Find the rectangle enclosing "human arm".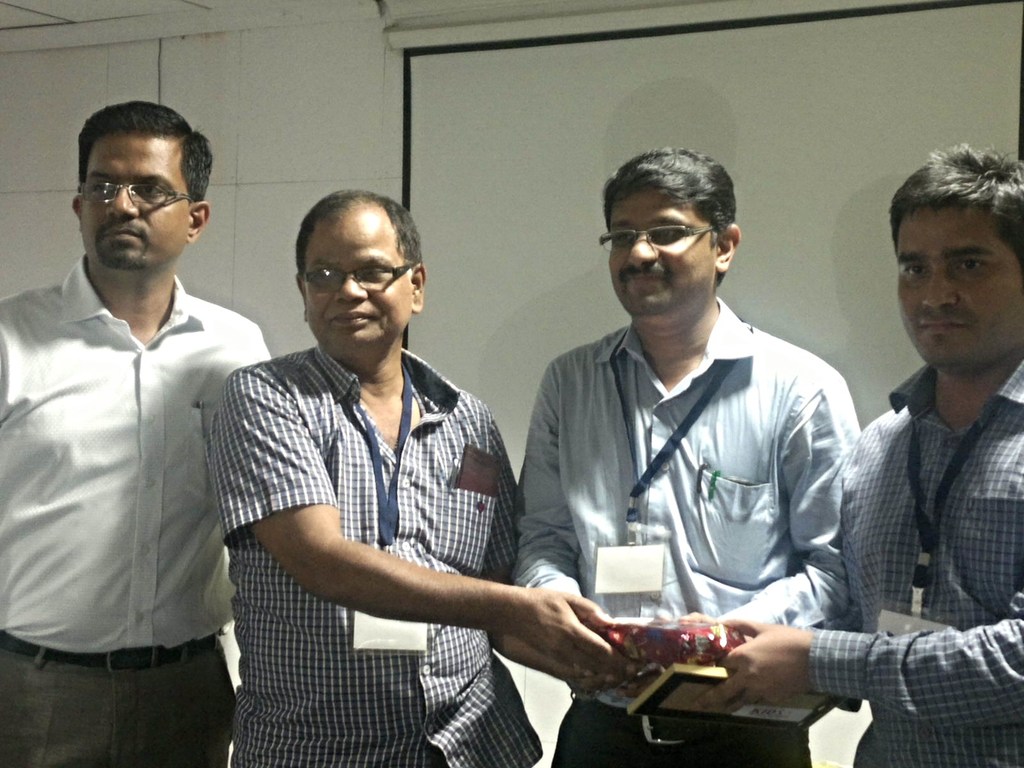
[213, 364, 622, 687].
